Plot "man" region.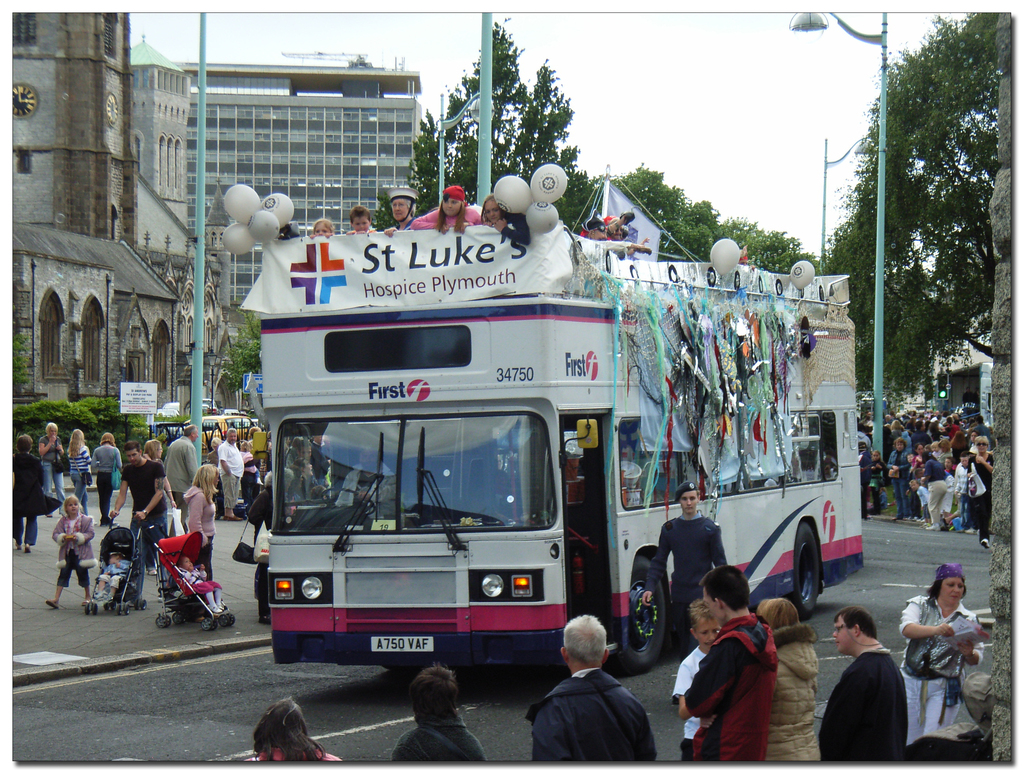
Plotted at 40/423/67/516.
